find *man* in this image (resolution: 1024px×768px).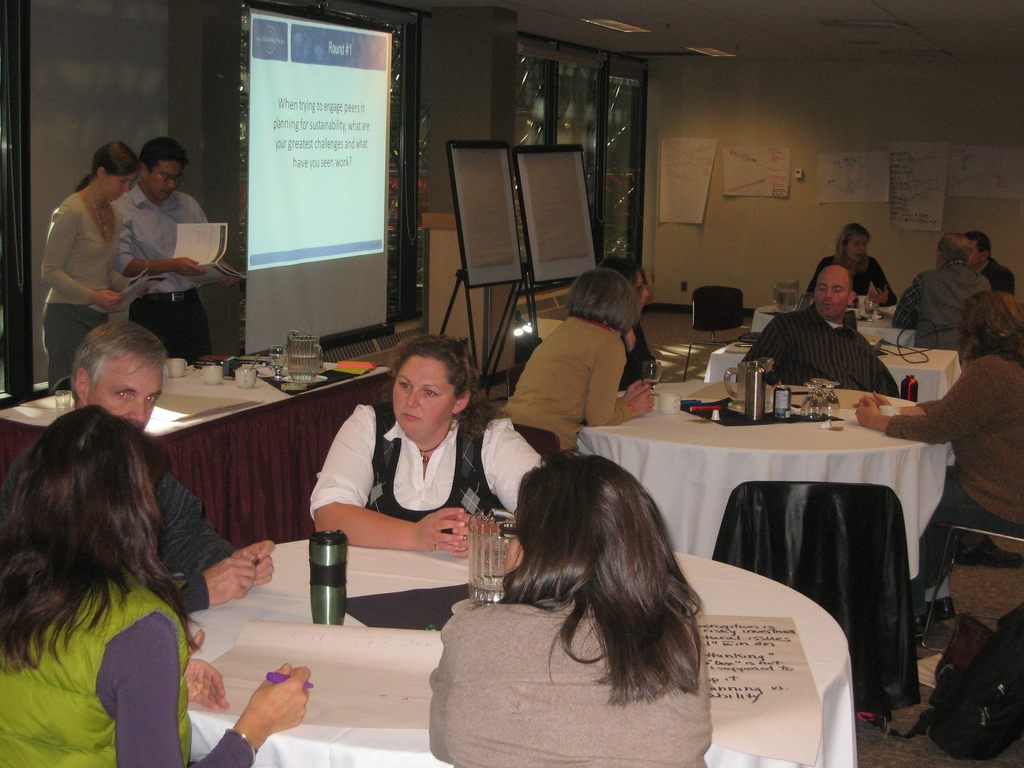
Rect(0, 320, 278, 620).
